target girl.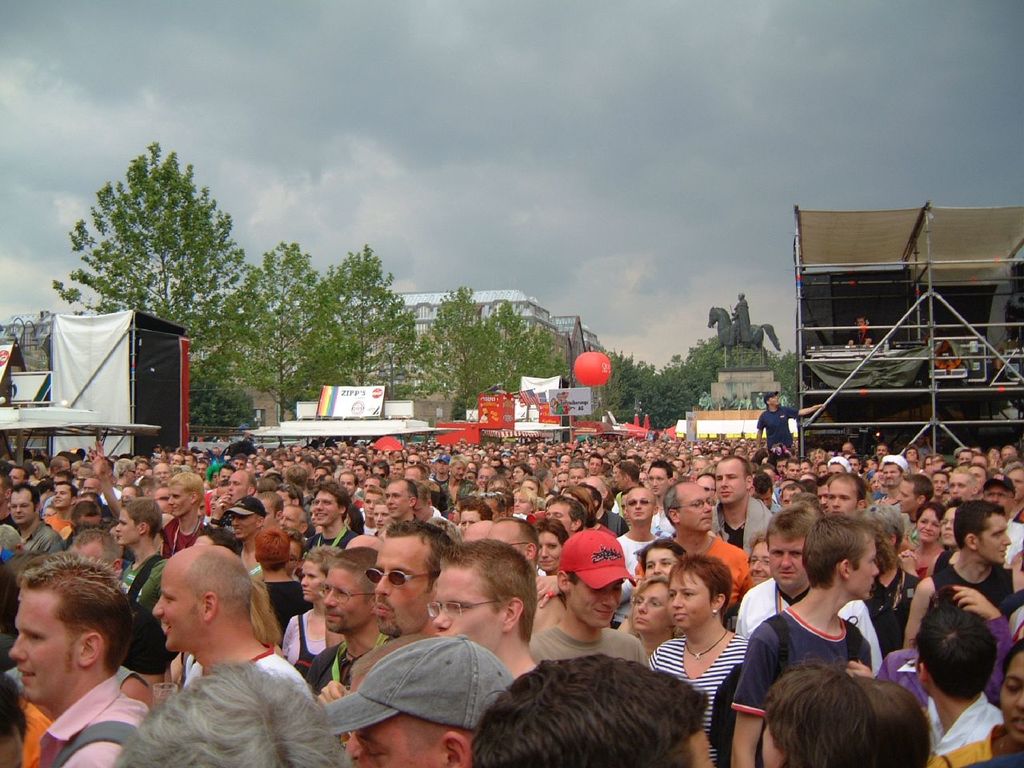
Target region: 626:578:686:656.
